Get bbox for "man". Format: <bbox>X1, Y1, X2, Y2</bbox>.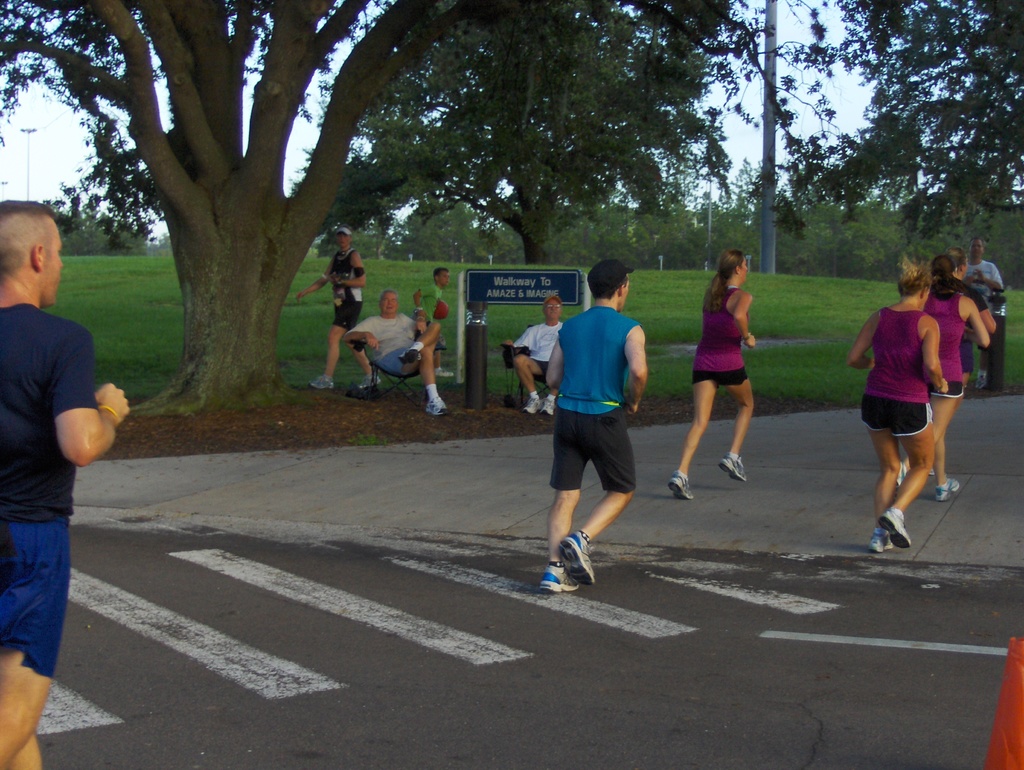
<bbox>505, 297, 567, 417</bbox>.
